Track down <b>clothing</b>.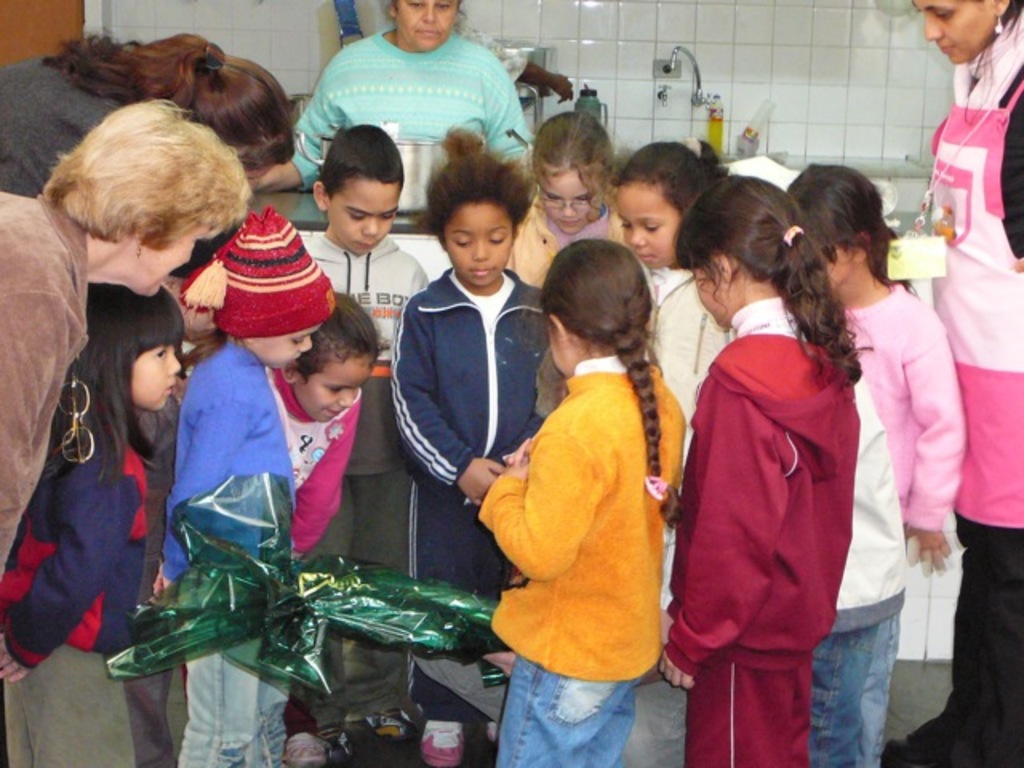
Tracked to region(0, 51, 117, 194).
